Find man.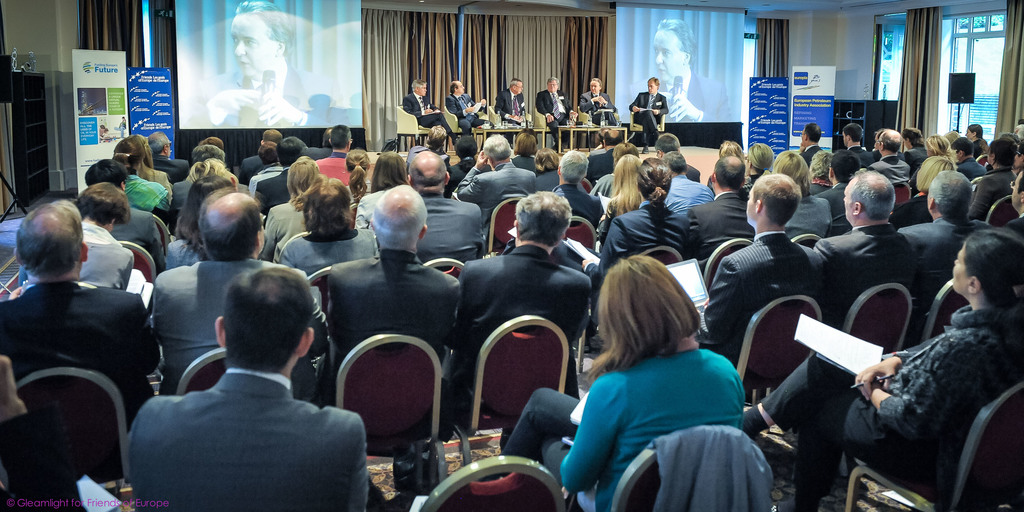
{"x1": 401, "y1": 79, "x2": 461, "y2": 153}.
